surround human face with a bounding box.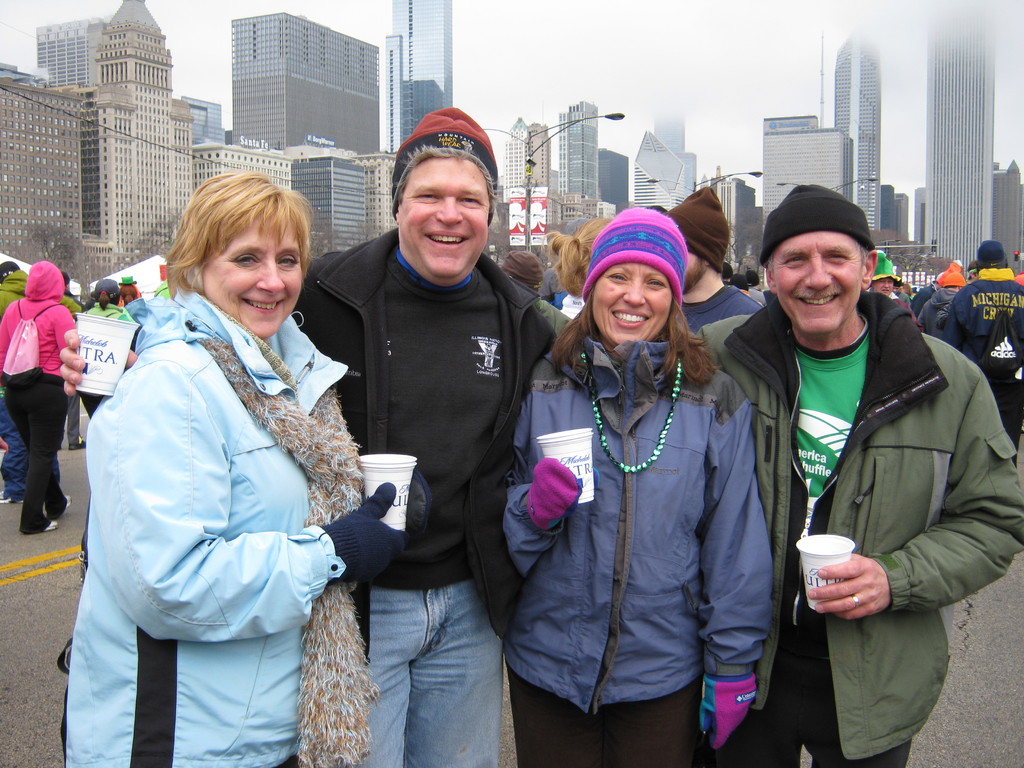
crop(772, 228, 861, 335).
